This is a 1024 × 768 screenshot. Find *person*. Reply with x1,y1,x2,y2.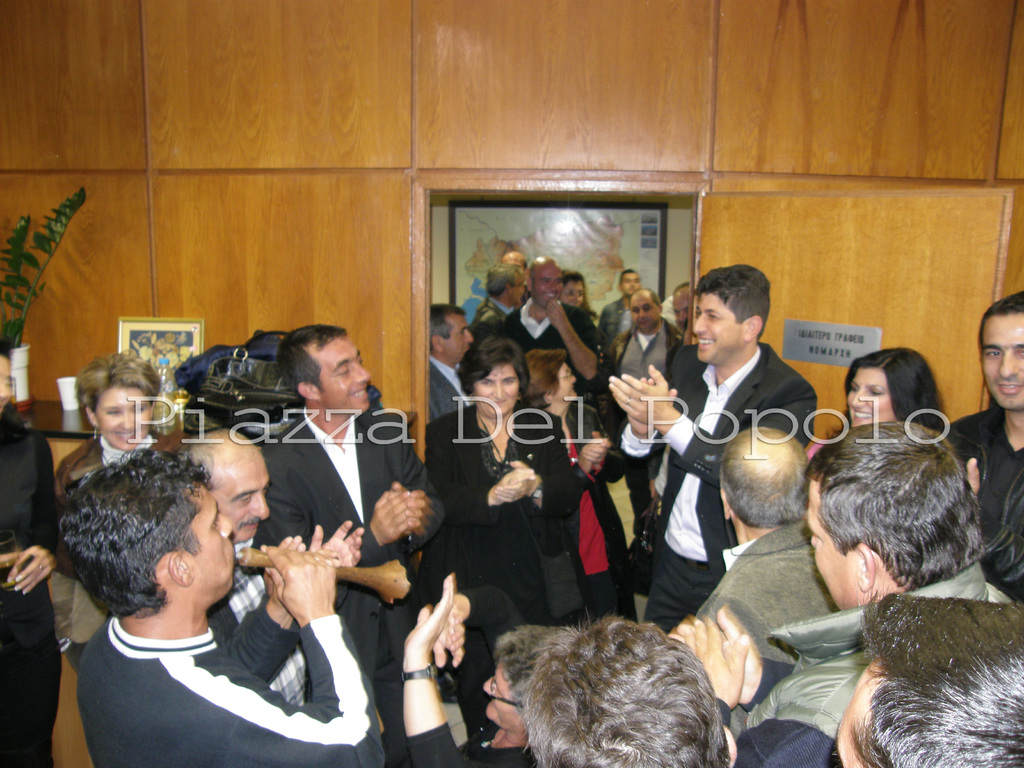
49,353,196,675.
